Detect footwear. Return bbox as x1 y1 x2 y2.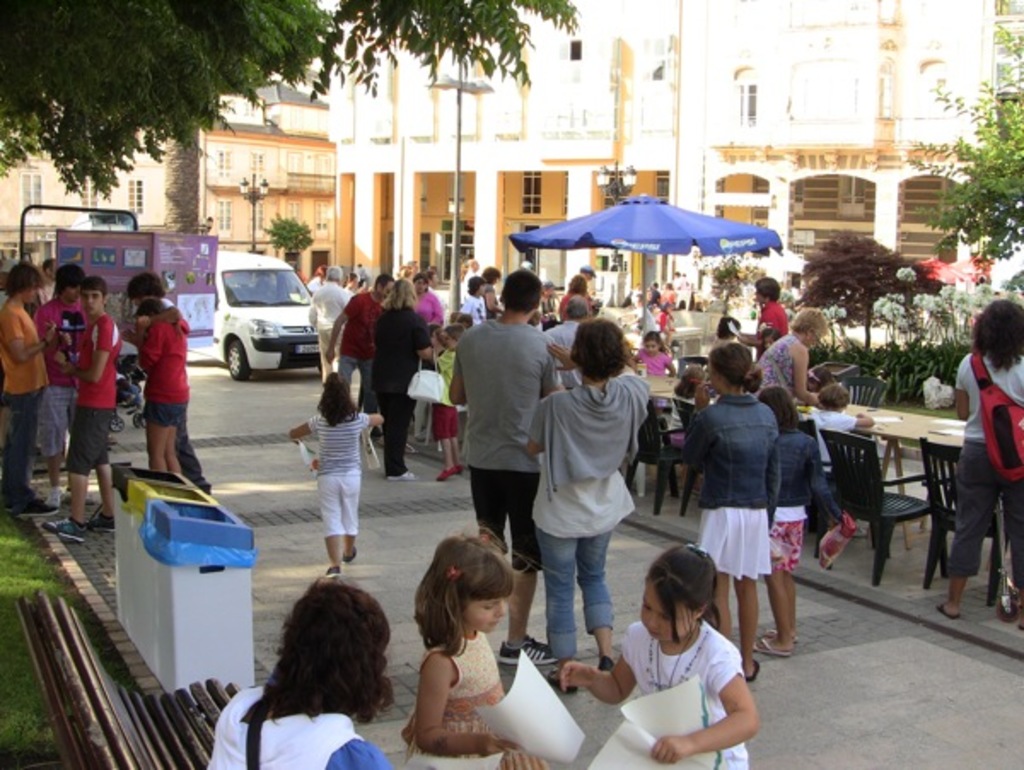
592 654 611 668.
